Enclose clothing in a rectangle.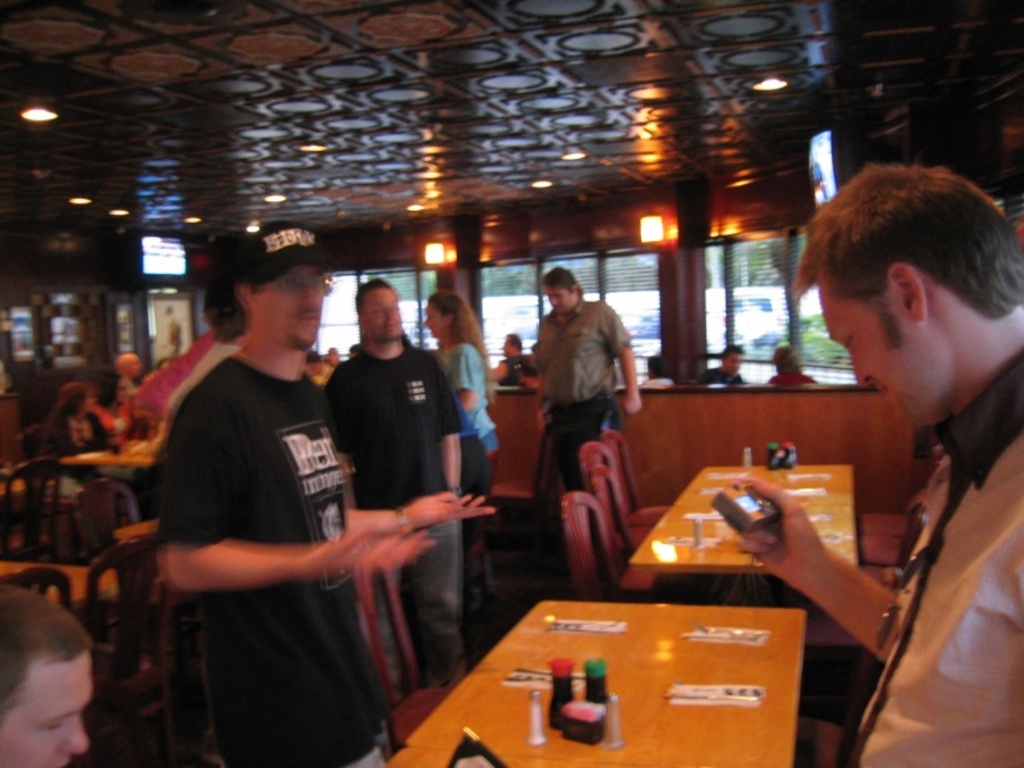
x1=168 y1=340 x2=242 y2=409.
